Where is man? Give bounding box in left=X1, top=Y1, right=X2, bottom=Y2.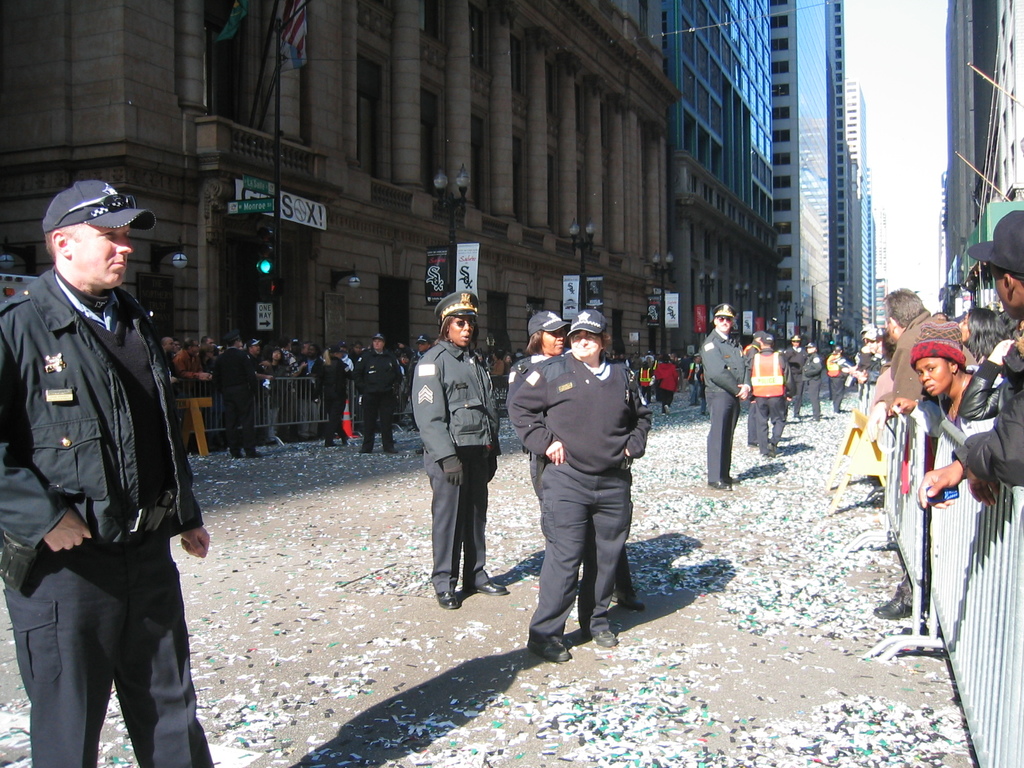
left=746, top=332, right=767, bottom=445.
